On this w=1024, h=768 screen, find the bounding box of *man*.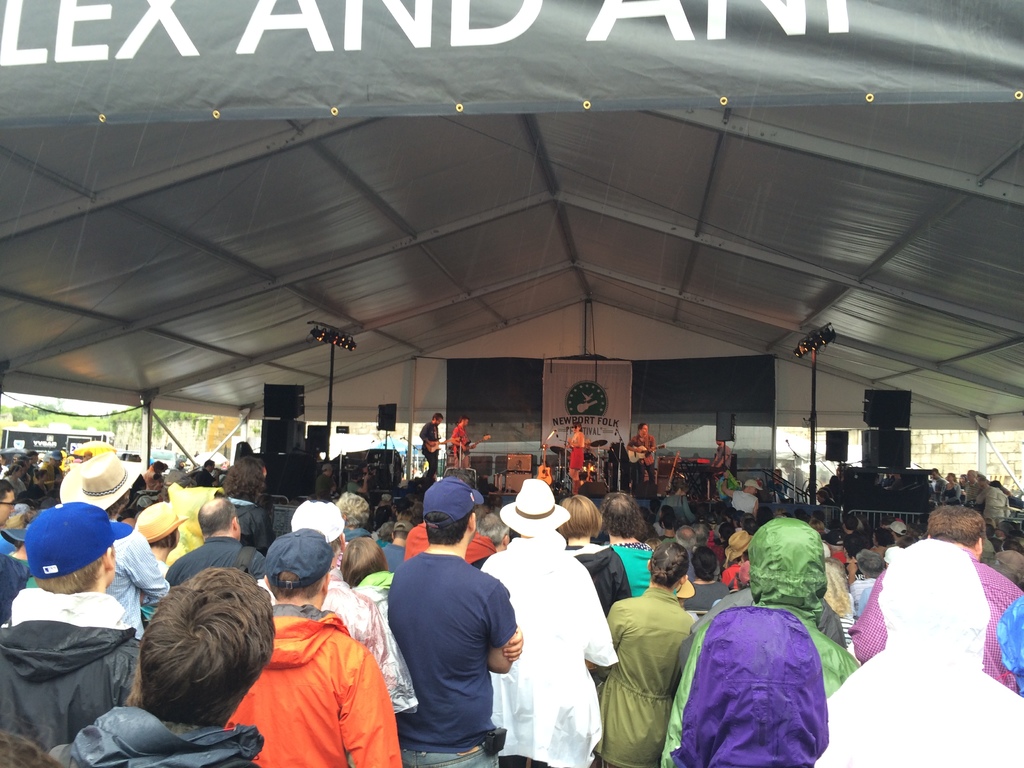
Bounding box: BBox(851, 505, 1023, 682).
